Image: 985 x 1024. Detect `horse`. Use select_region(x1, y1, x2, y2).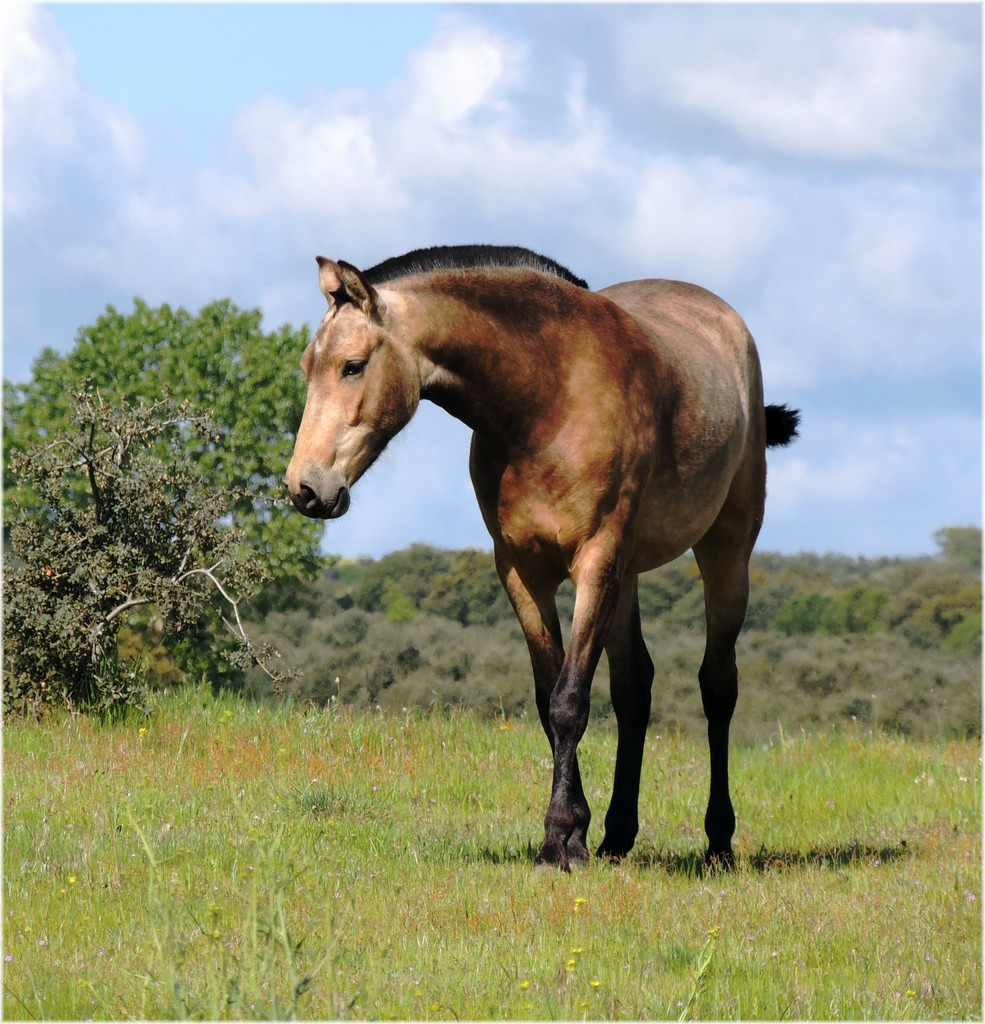
select_region(282, 244, 799, 863).
